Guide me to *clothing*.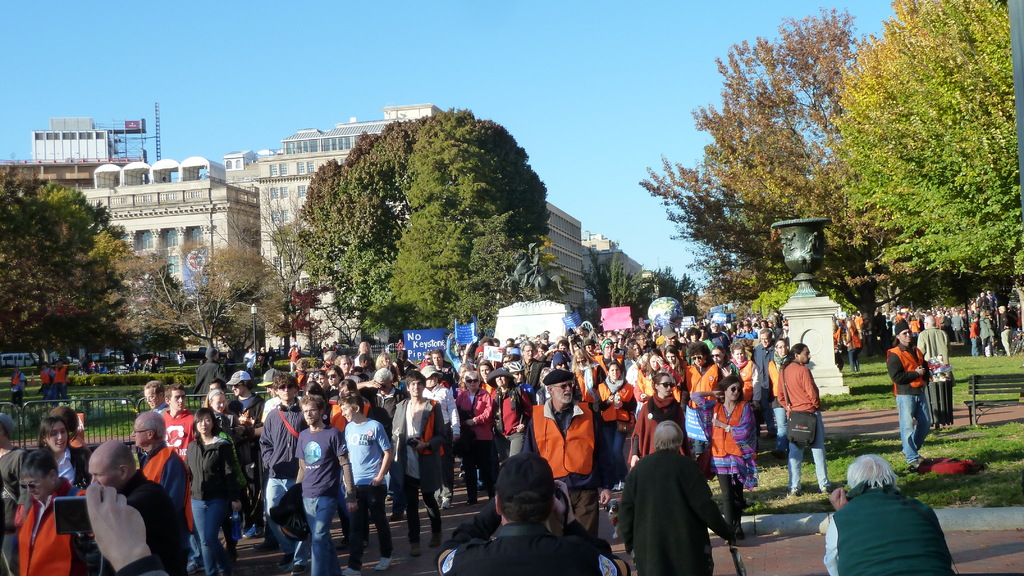
Guidance: detection(392, 394, 440, 544).
